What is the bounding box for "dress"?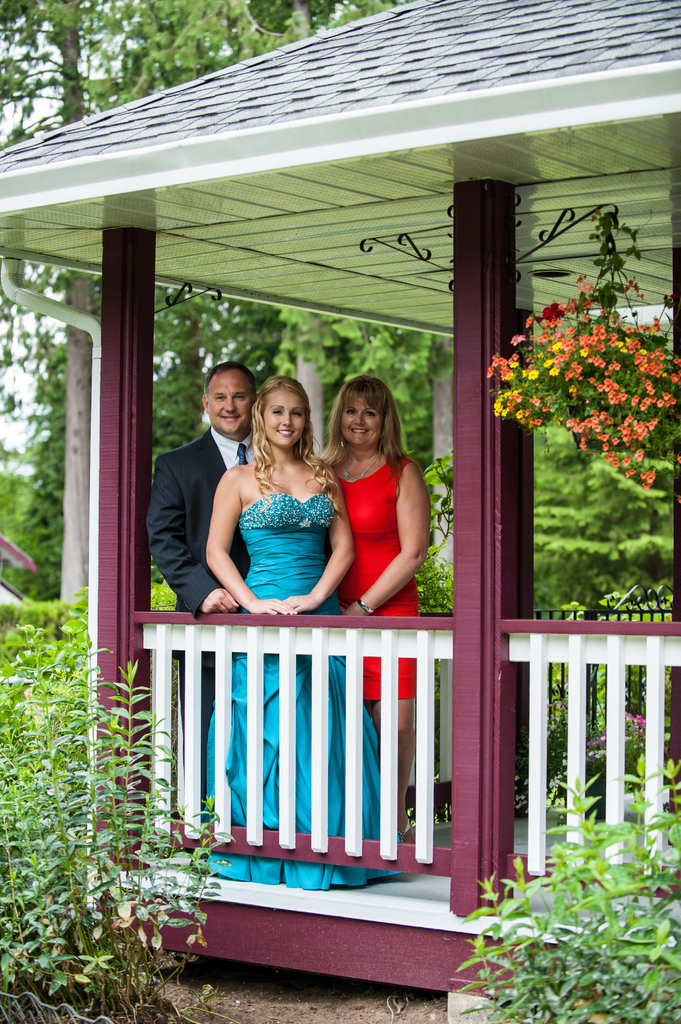
<region>331, 454, 417, 697</region>.
